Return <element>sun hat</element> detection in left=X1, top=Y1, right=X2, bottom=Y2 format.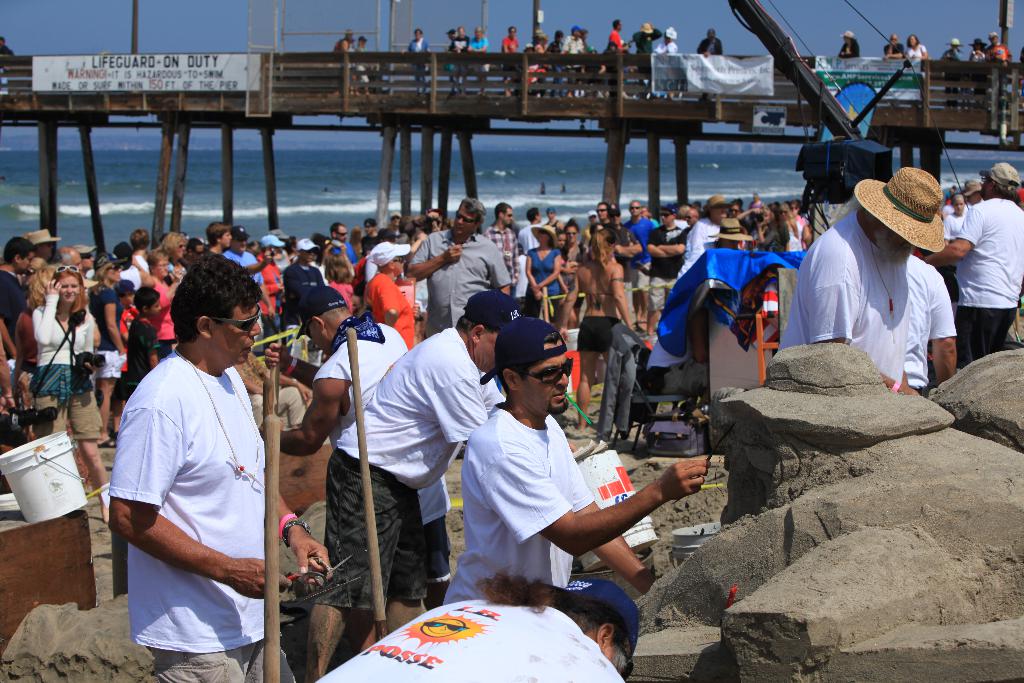
left=566, top=22, right=582, bottom=37.
